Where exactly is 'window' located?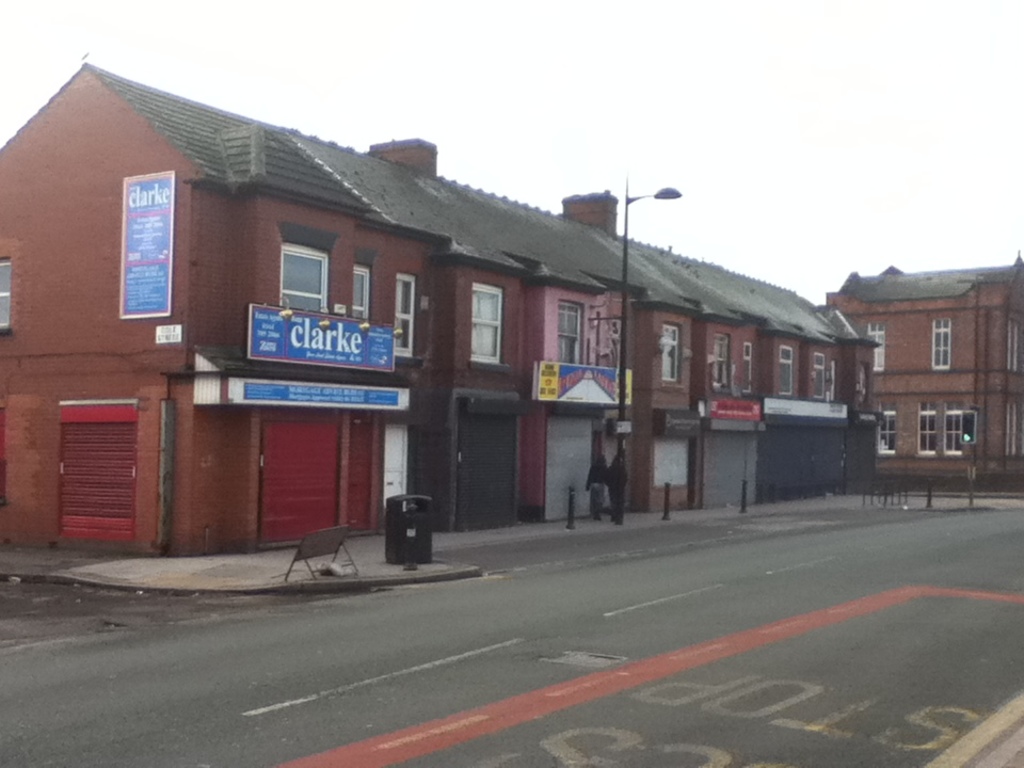
Its bounding box is (711,335,733,389).
